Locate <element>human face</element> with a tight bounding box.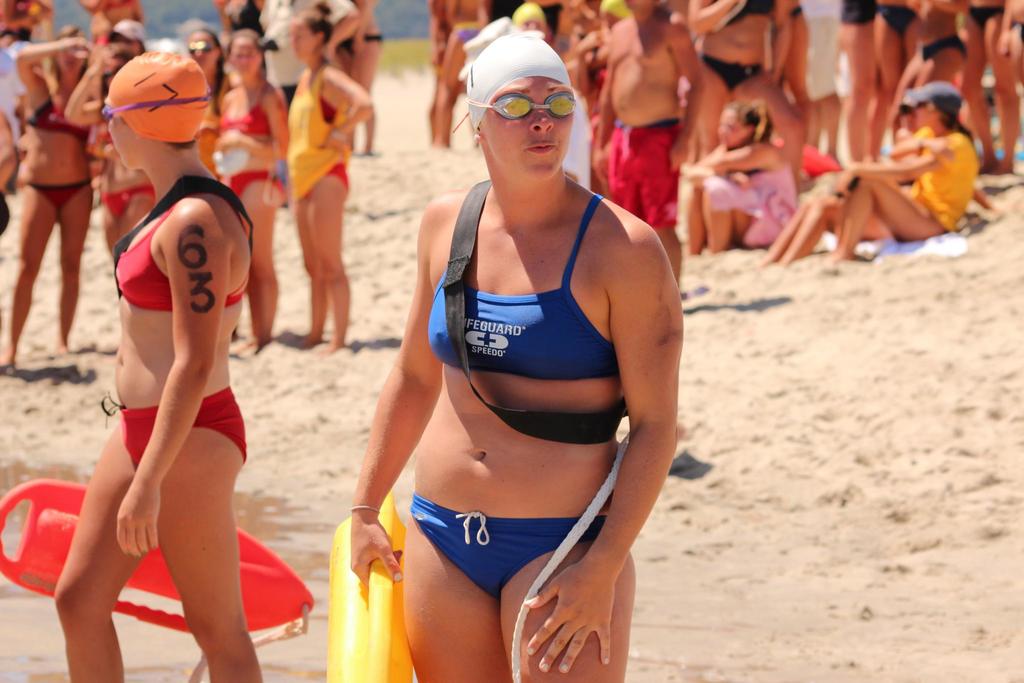
472 74 570 189.
